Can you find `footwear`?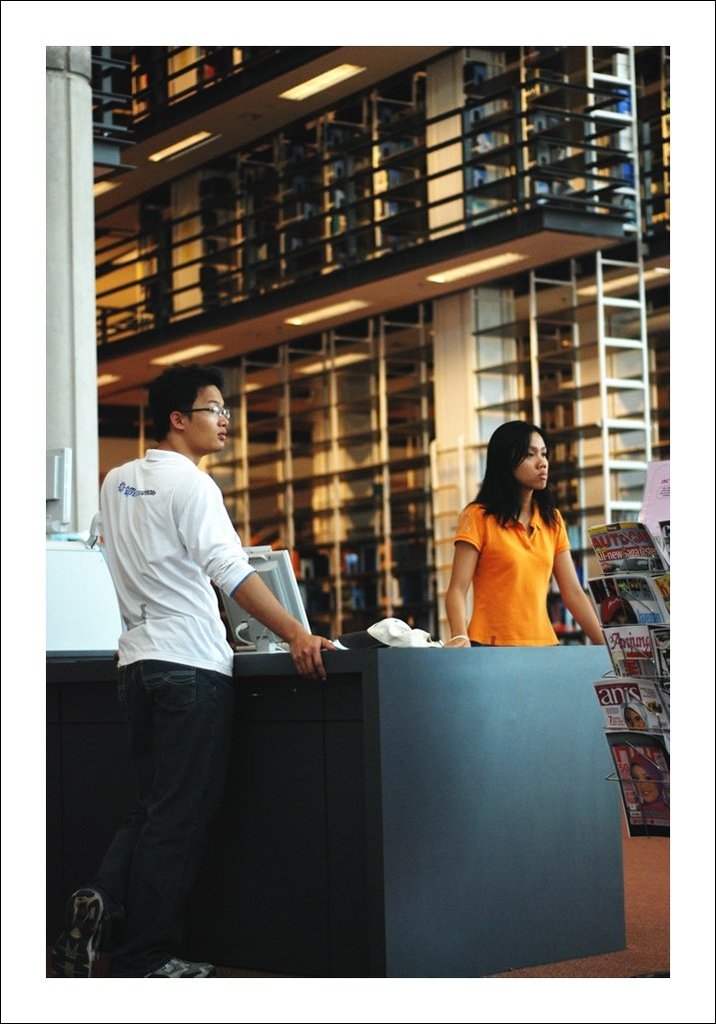
Yes, bounding box: [left=47, top=887, right=108, bottom=982].
